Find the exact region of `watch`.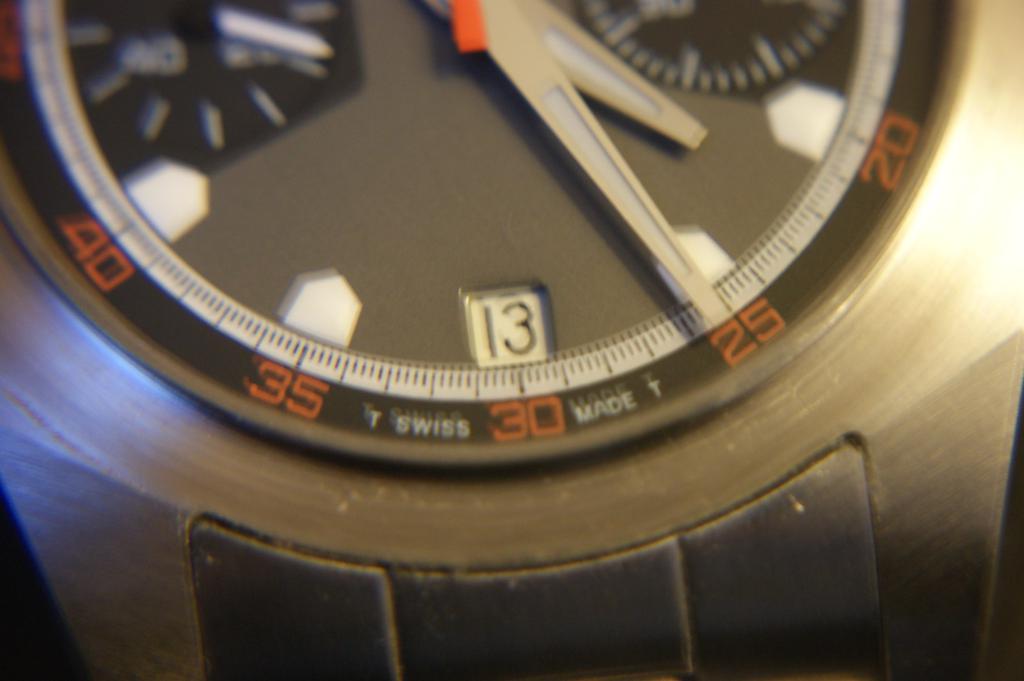
Exact region: [0,0,1023,680].
